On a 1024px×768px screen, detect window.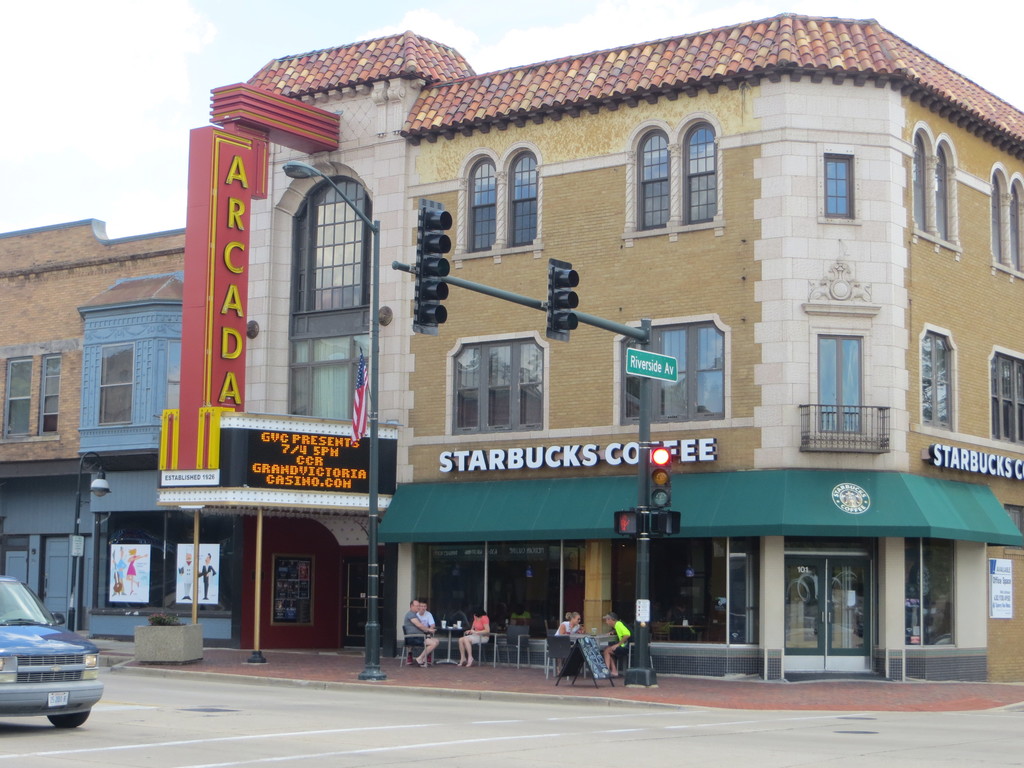
4/357/32/436.
